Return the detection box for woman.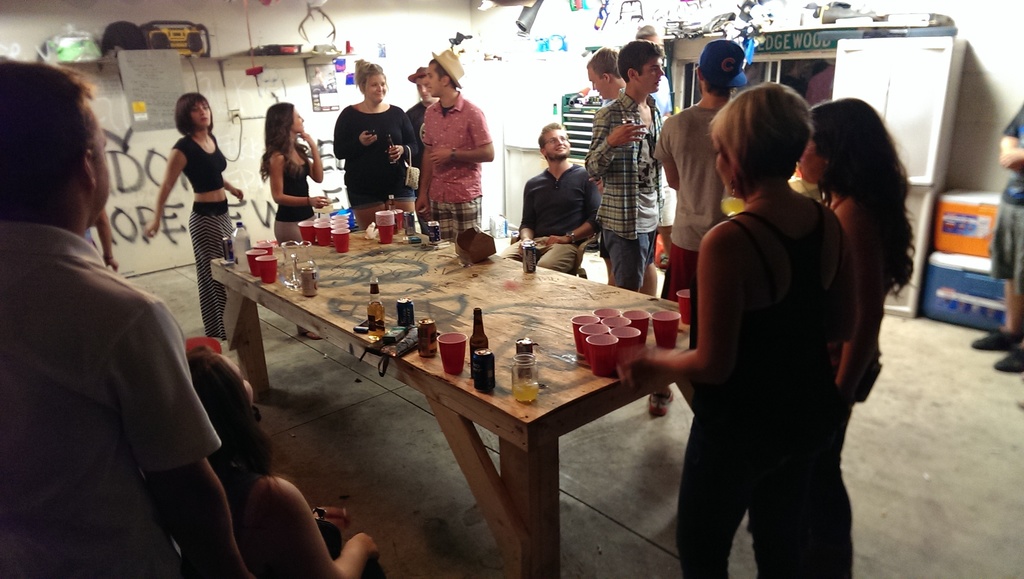
bbox(147, 91, 235, 332).
